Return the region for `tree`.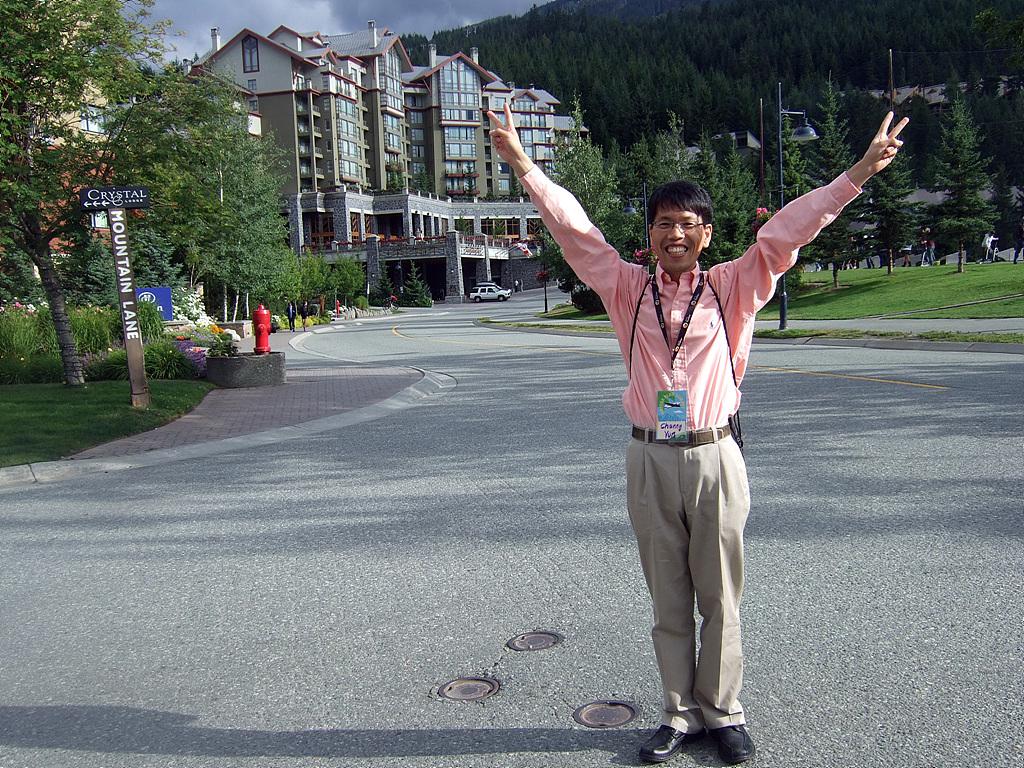
l=865, t=151, r=918, b=276.
